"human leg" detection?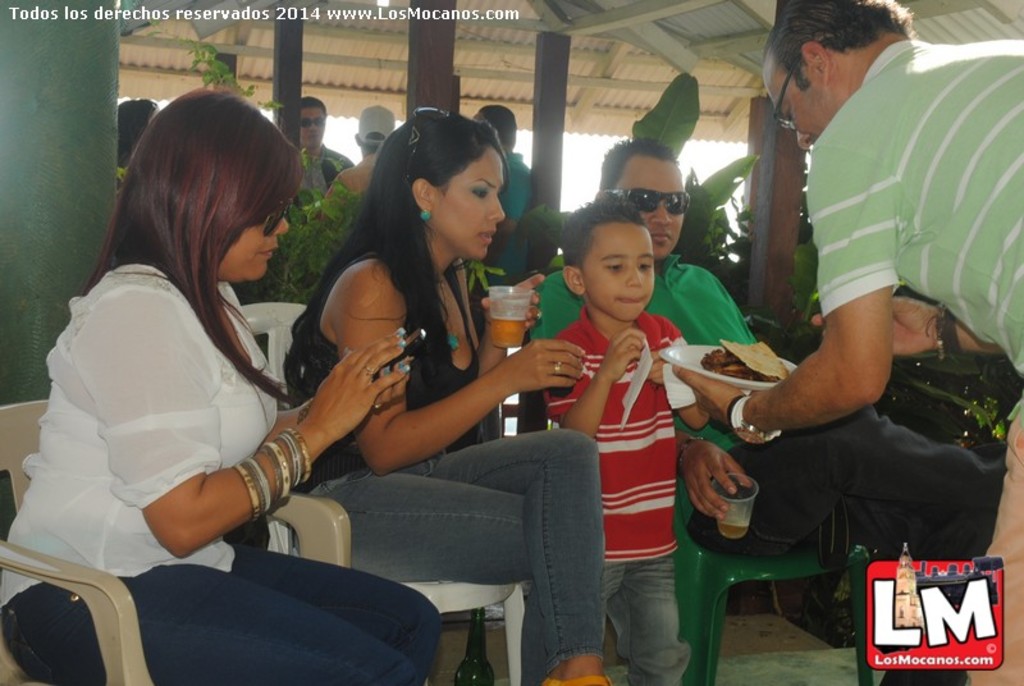
Rect(303, 467, 538, 685)
